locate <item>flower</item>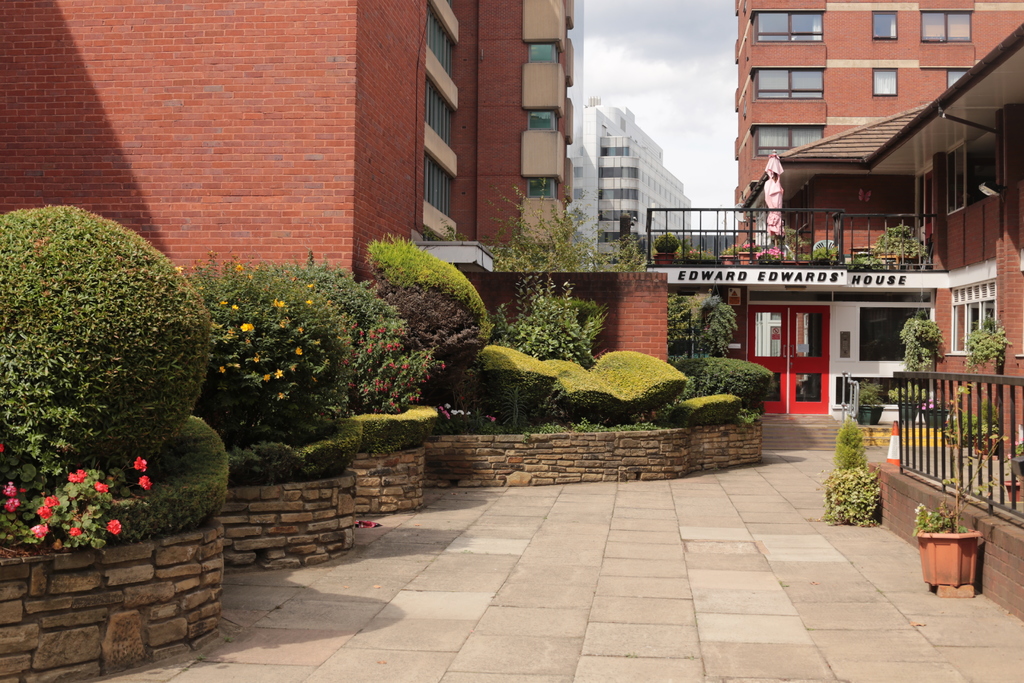
box=[94, 482, 111, 495]
